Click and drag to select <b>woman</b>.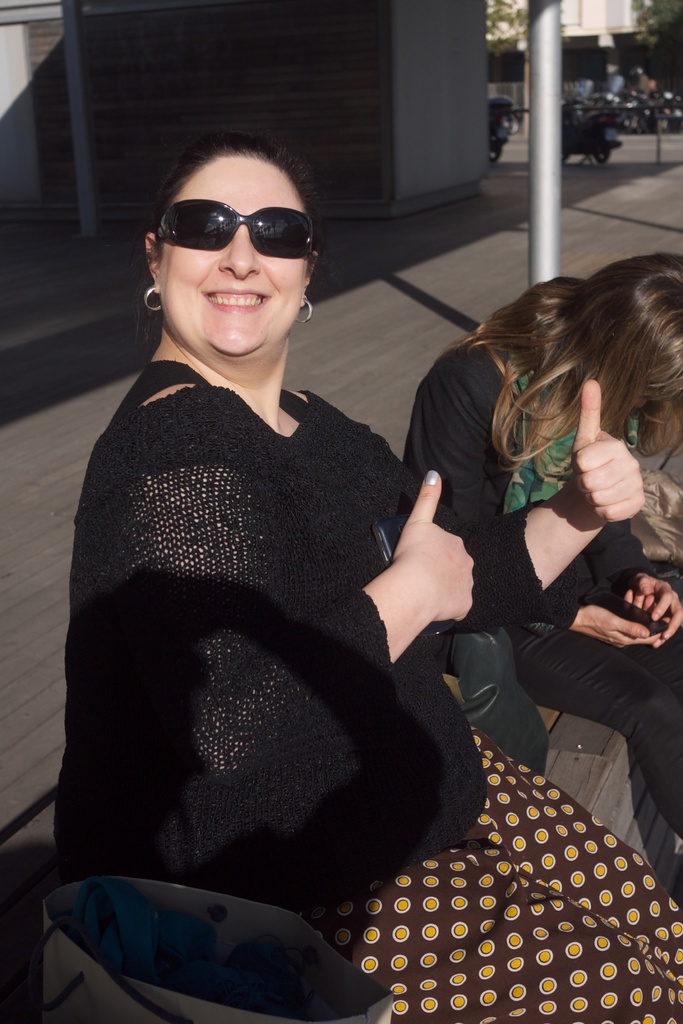
Selection: <box>29,133,638,1023</box>.
